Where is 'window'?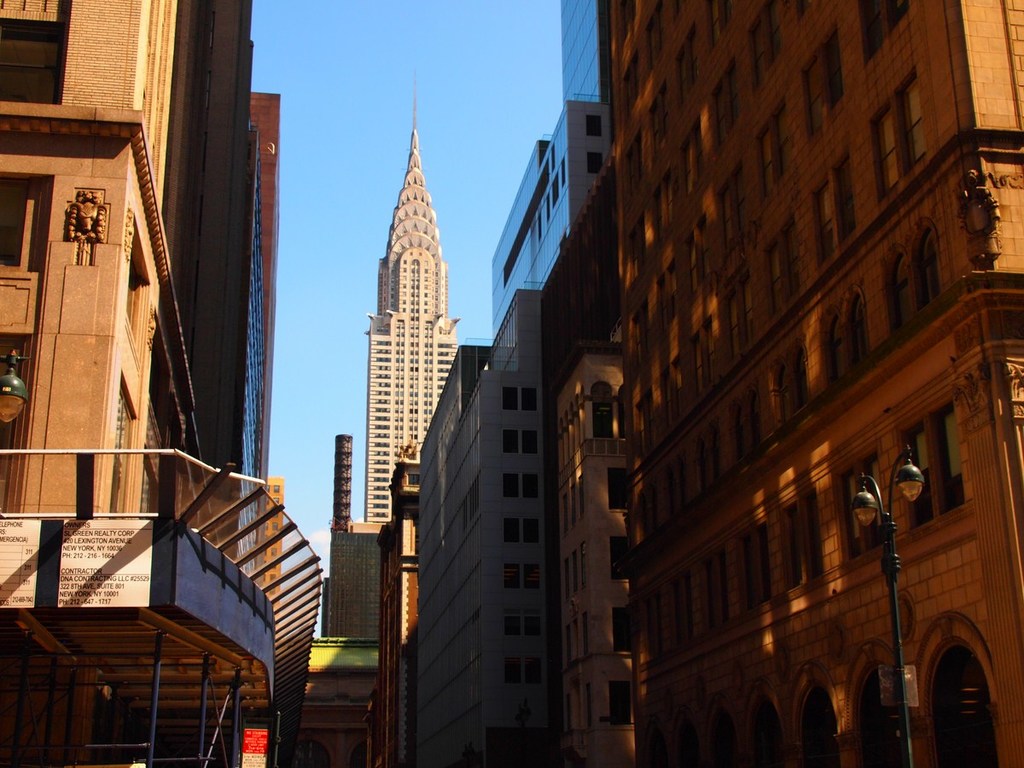
BBox(779, 495, 826, 587).
